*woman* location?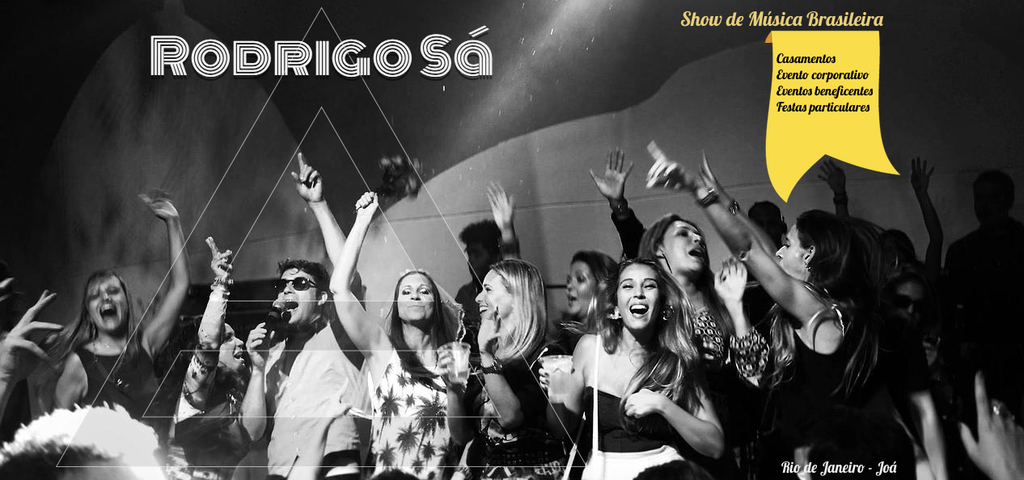
box(878, 262, 937, 385)
